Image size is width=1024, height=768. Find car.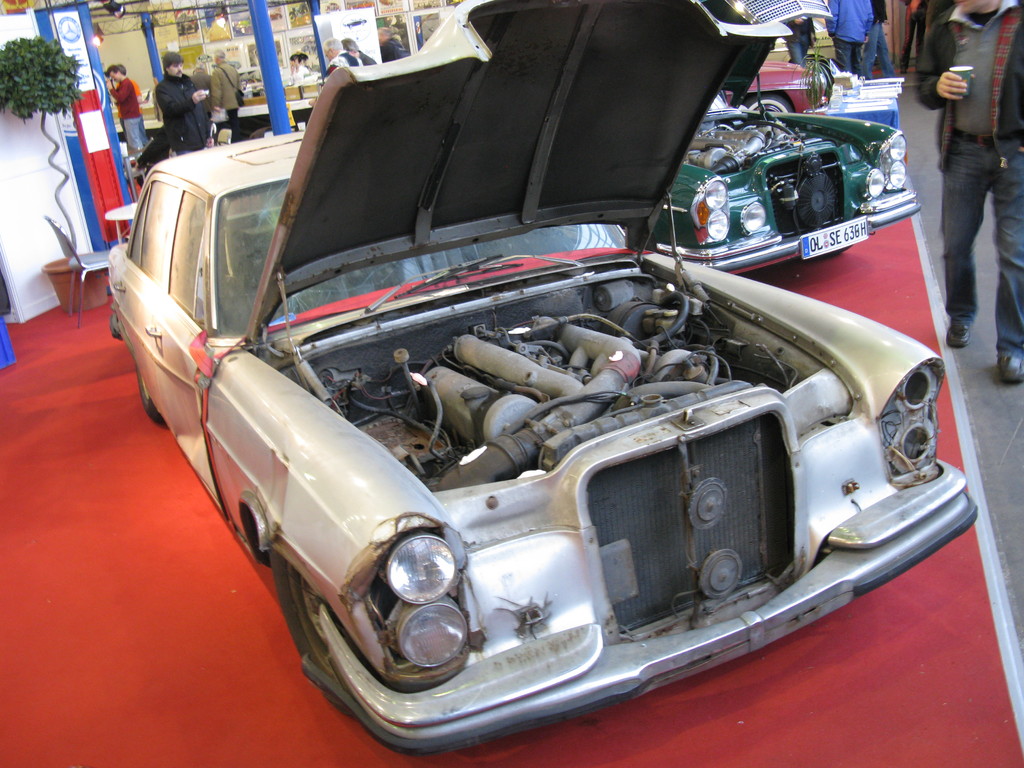
BBox(176, 12, 198, 32).
